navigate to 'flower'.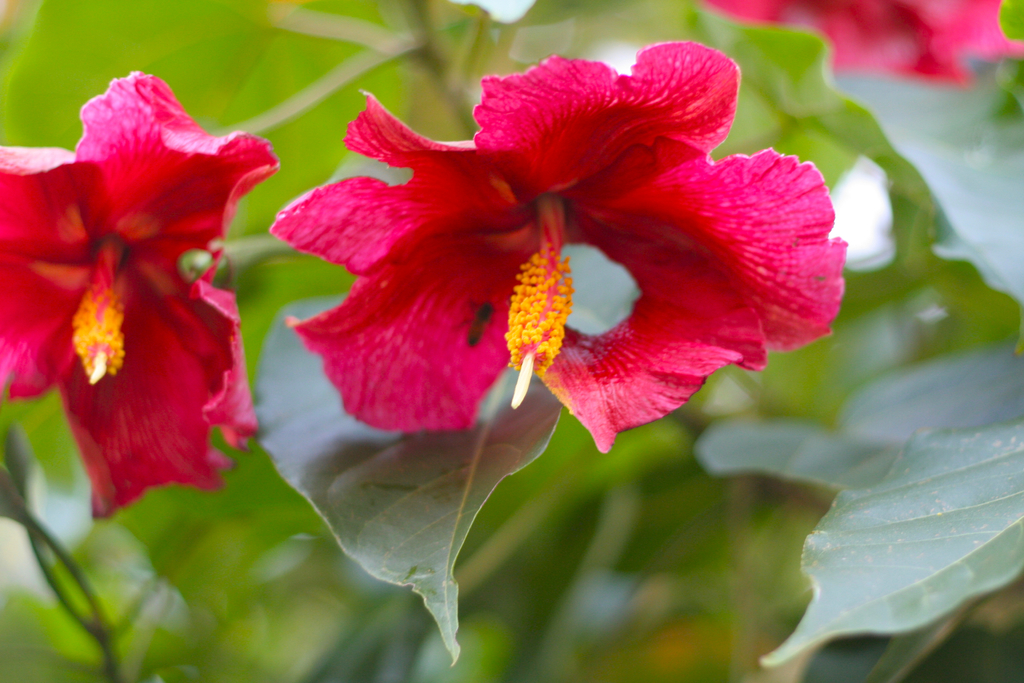
Navigation target: bbox=[276, 46, 801, 451].
